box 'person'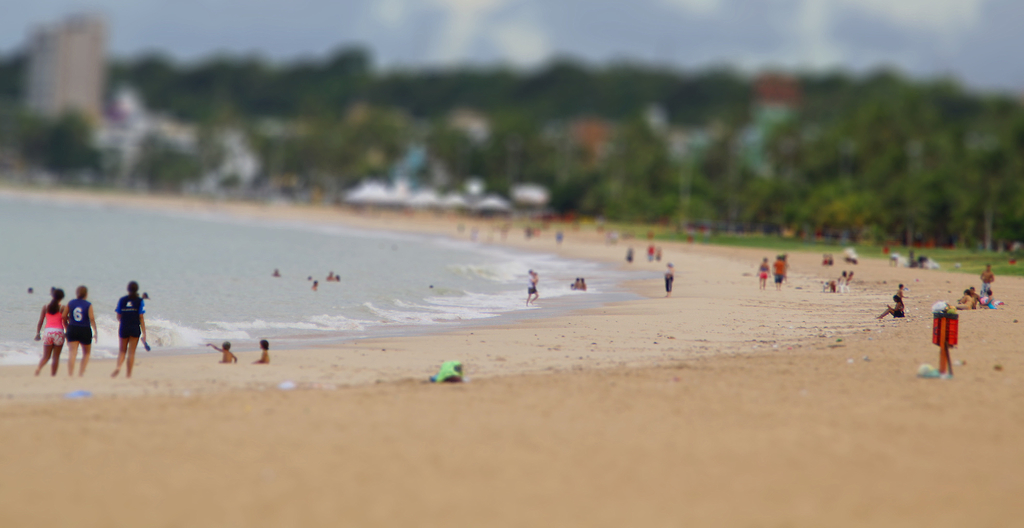
bbox=(61, 285, 98, 376)
